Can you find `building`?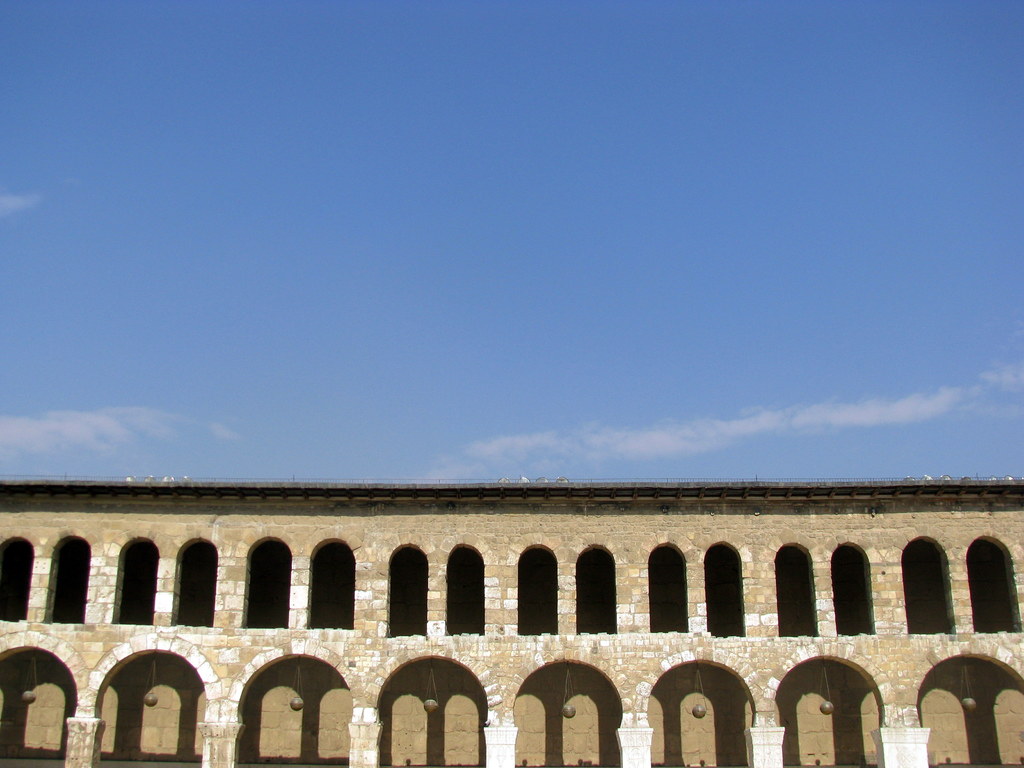
Yes, bounding box: detection(0, 474, 1023, 767).
